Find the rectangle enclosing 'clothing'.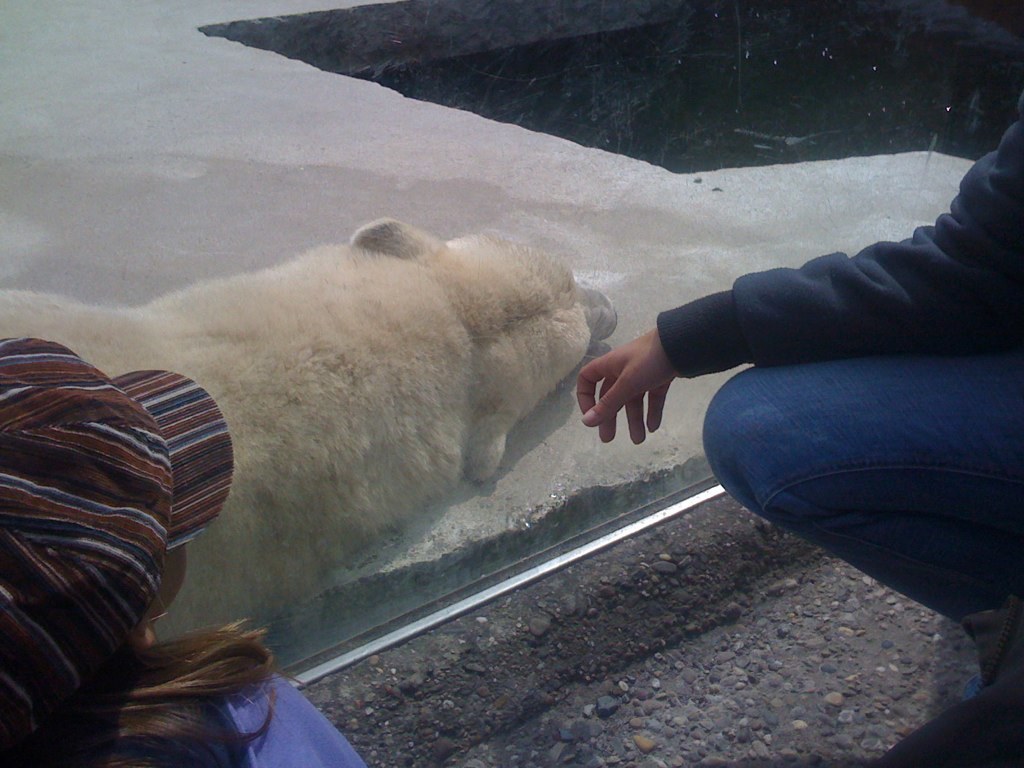
{"x1": 0, "y1": 334, "x2": 372, "y2": 767}.
